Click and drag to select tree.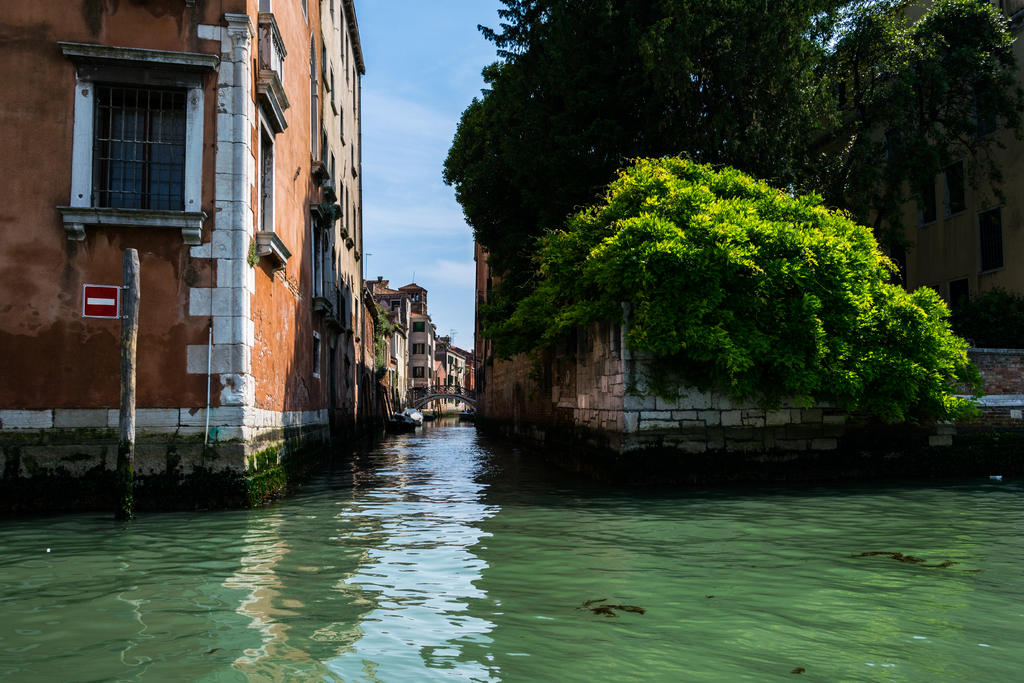
Selection: crop(438, 0, 868, 195).
